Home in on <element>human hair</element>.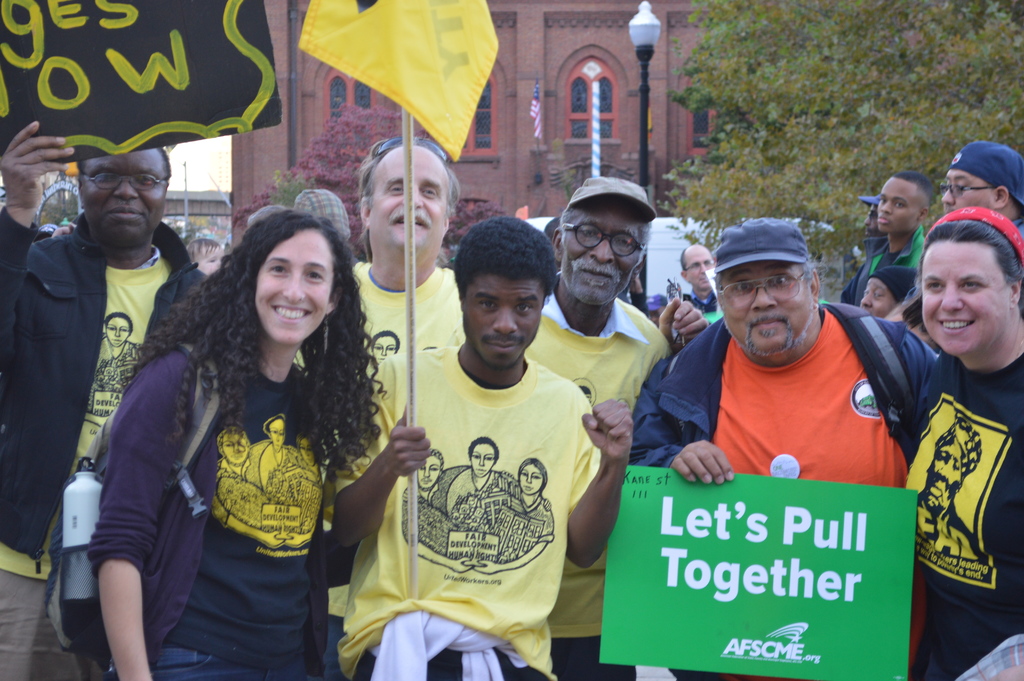
Homed in at [x1=178, y1=198, x2=356, y2=464].
